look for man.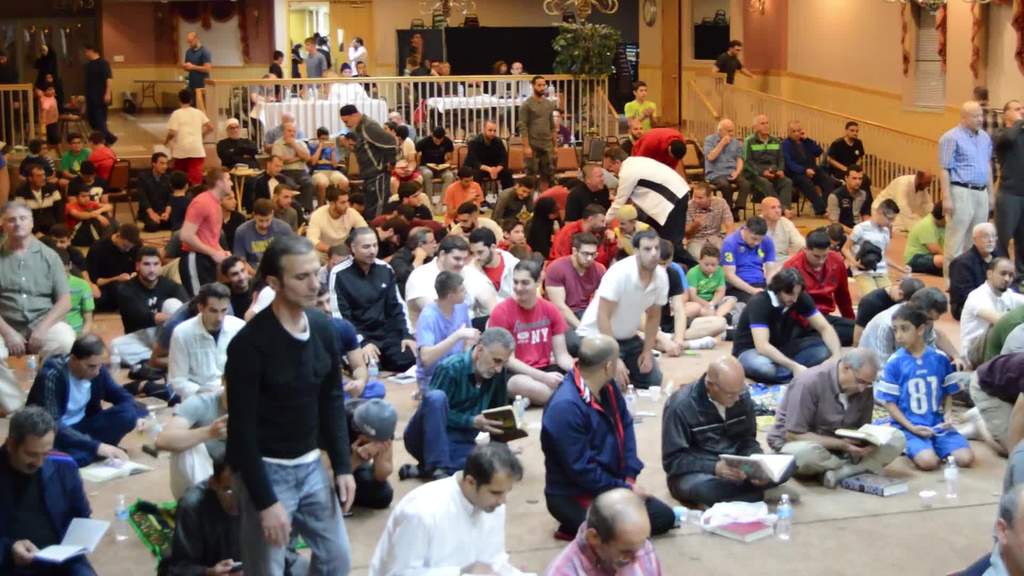
Found: [x1=408, y1=234, x2=492, y2=314].
